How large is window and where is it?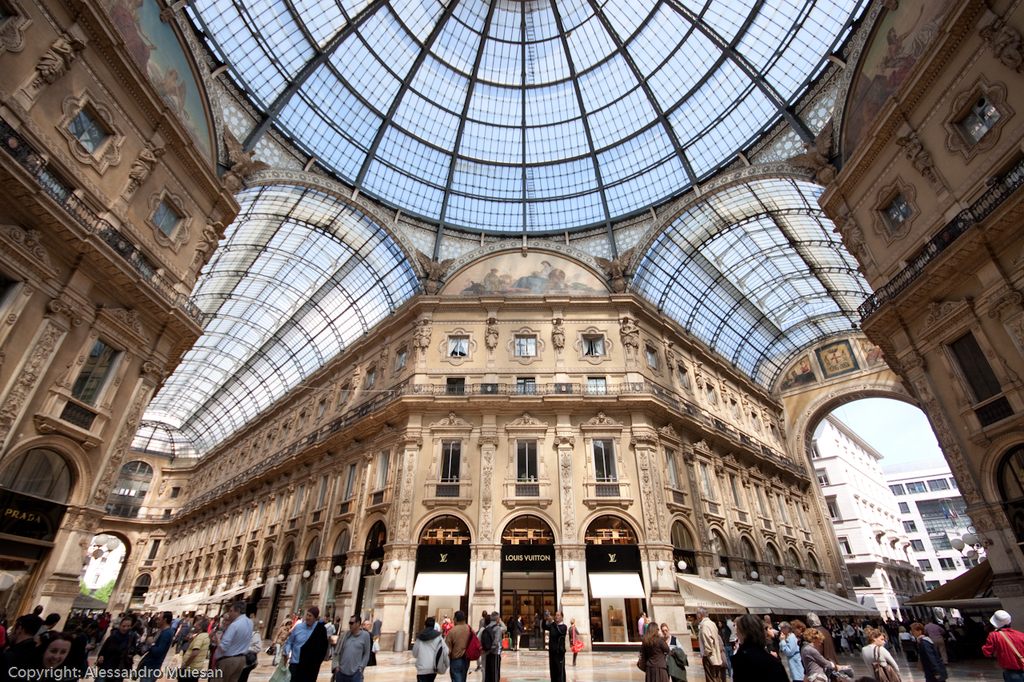
Bounding box: {"left": 318, "top": 400, "right": 326, "bottom": 418}.
